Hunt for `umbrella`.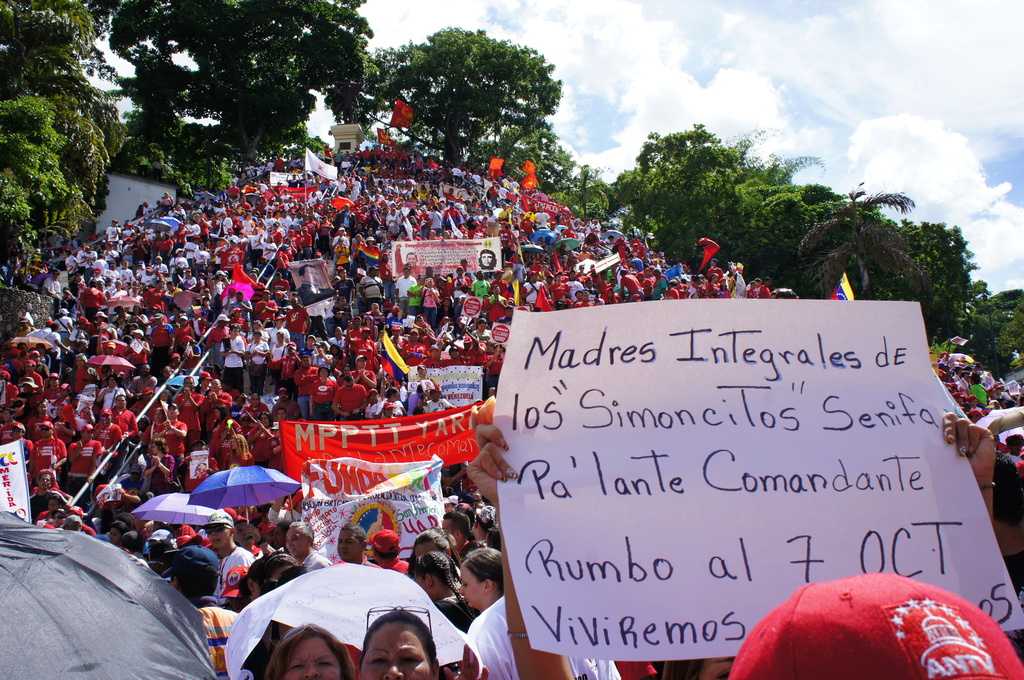
Hunted down at box(174, 292, 203, 309).
